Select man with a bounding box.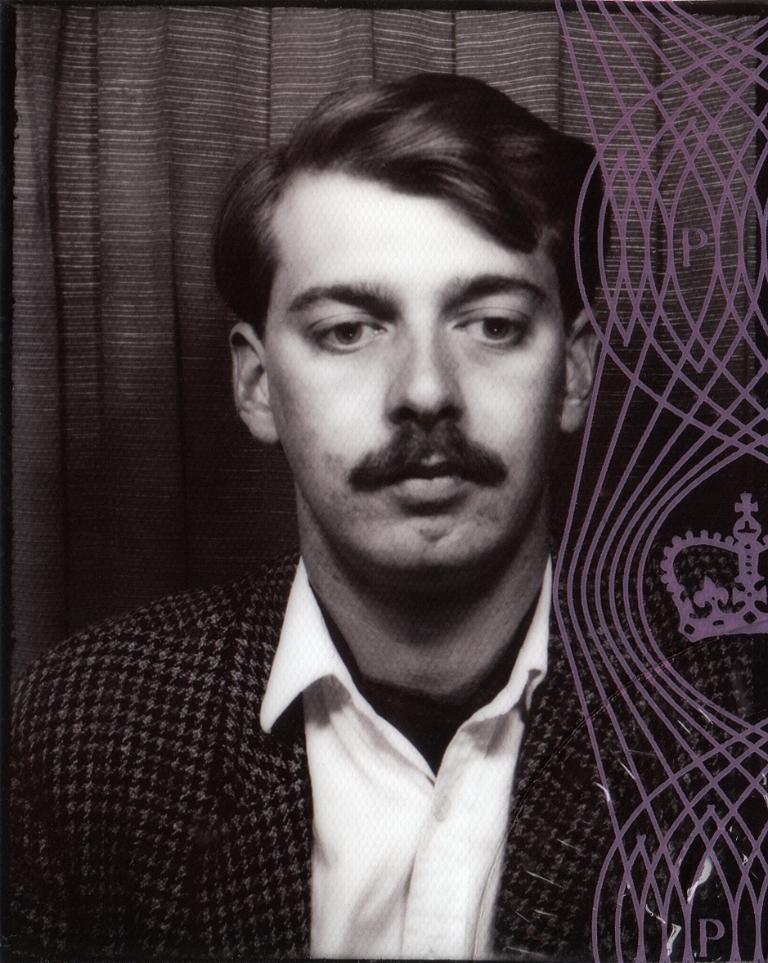
Rect(0, 56, 761, 962).
